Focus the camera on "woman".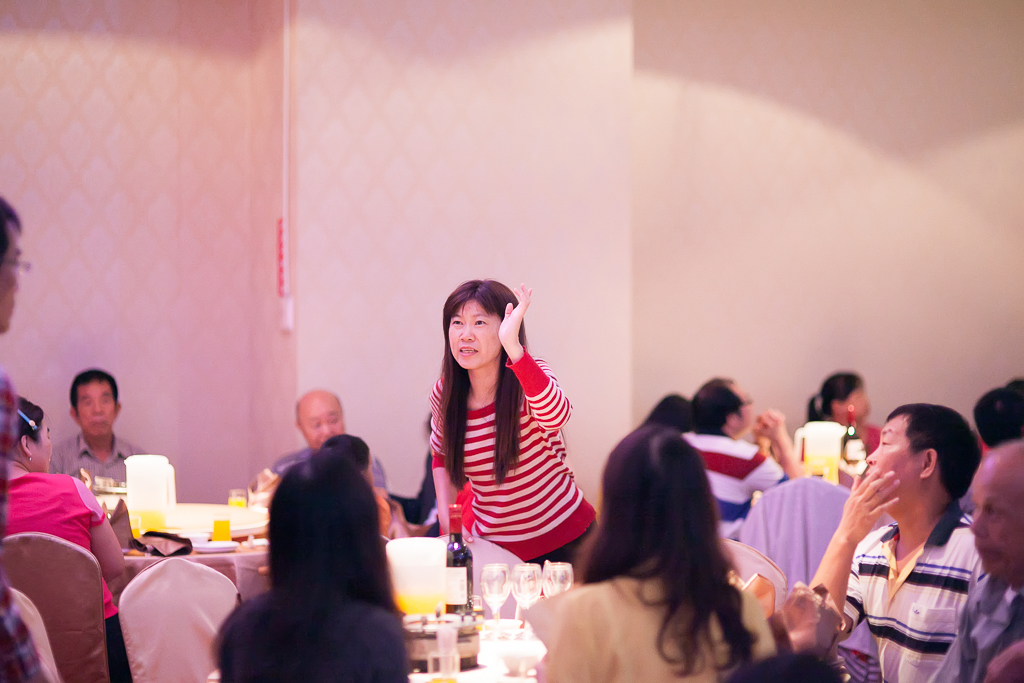
Focus region: (5, 396, 144, 682).
